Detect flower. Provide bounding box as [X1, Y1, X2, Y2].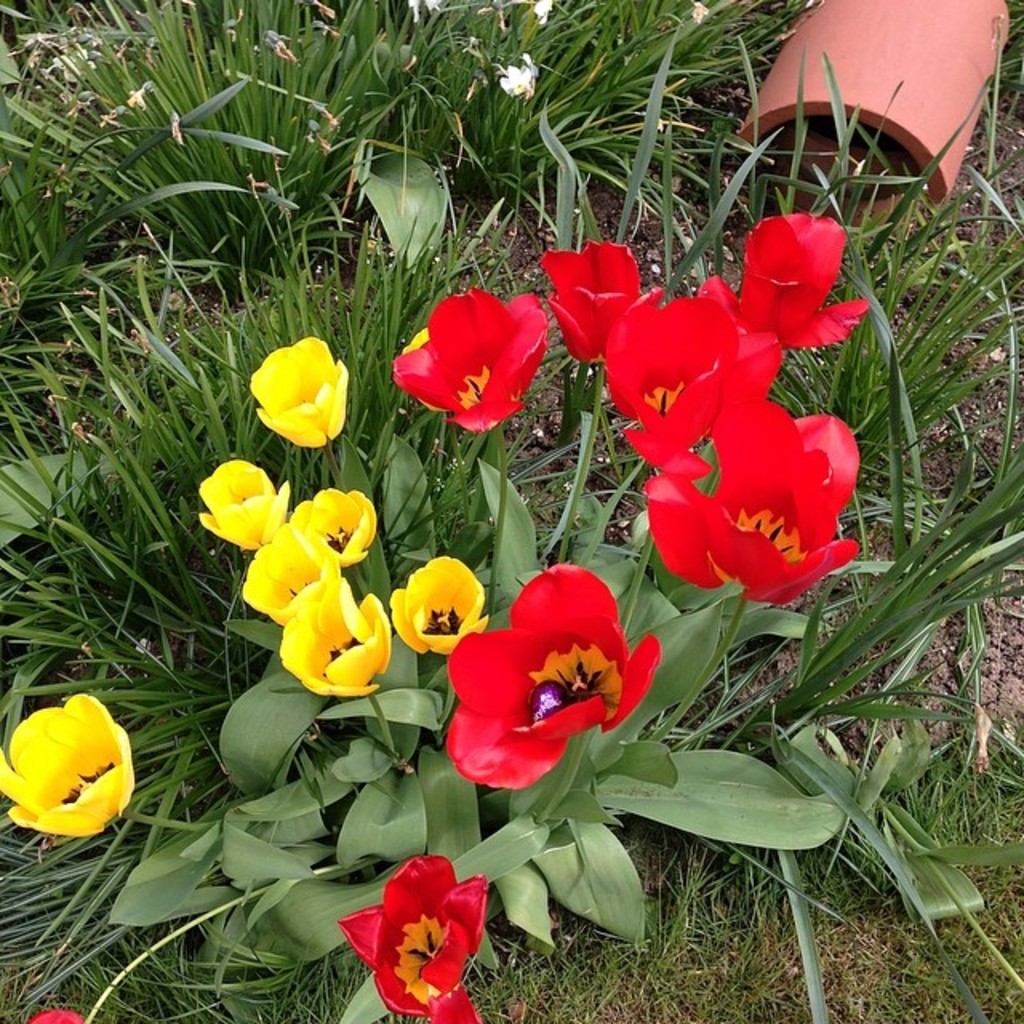
[341, 856, 490, 1022].
